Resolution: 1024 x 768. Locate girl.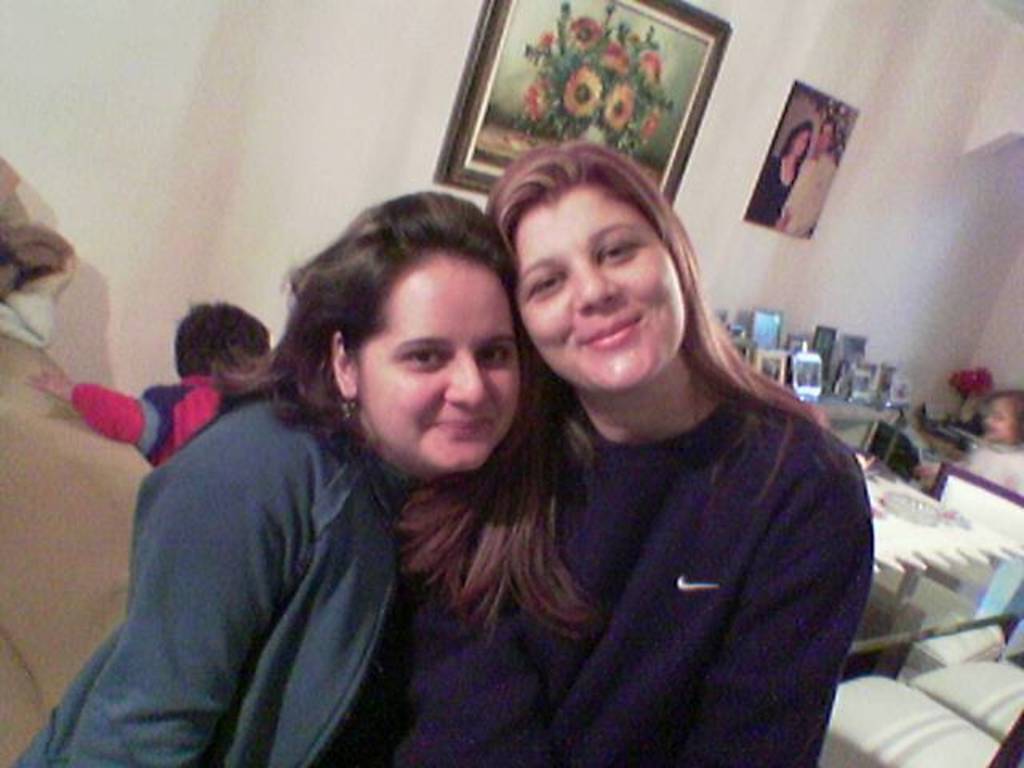
detection(8, 190, 597, 766).
